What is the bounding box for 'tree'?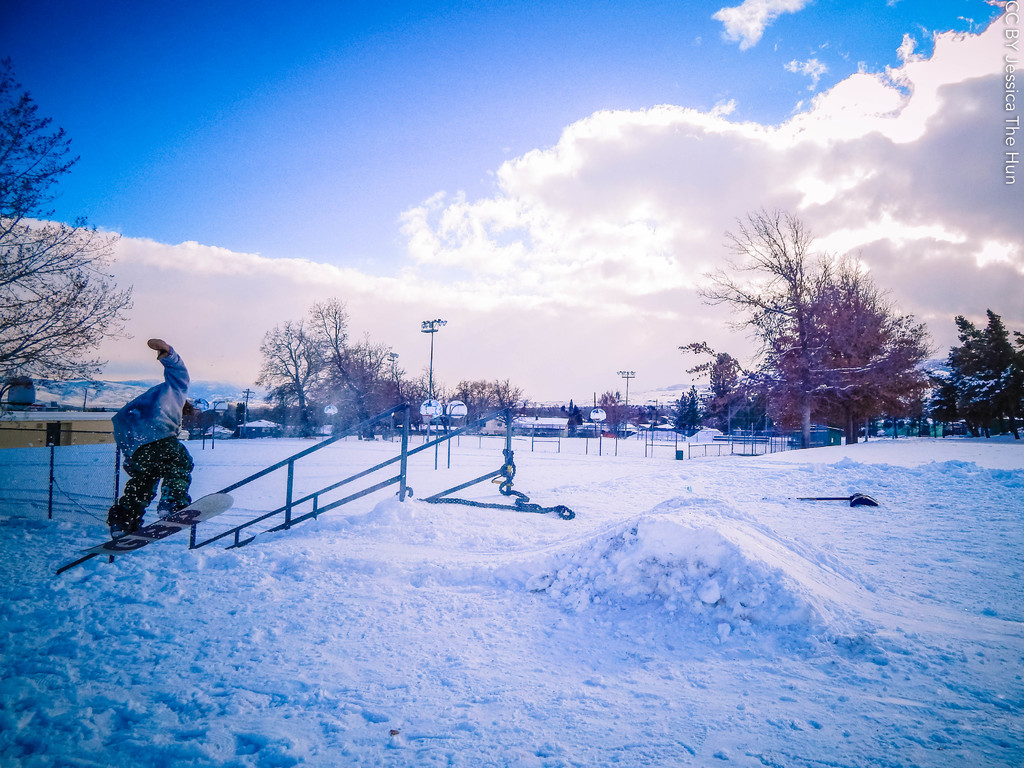
region(594, 387, 639, 437).
